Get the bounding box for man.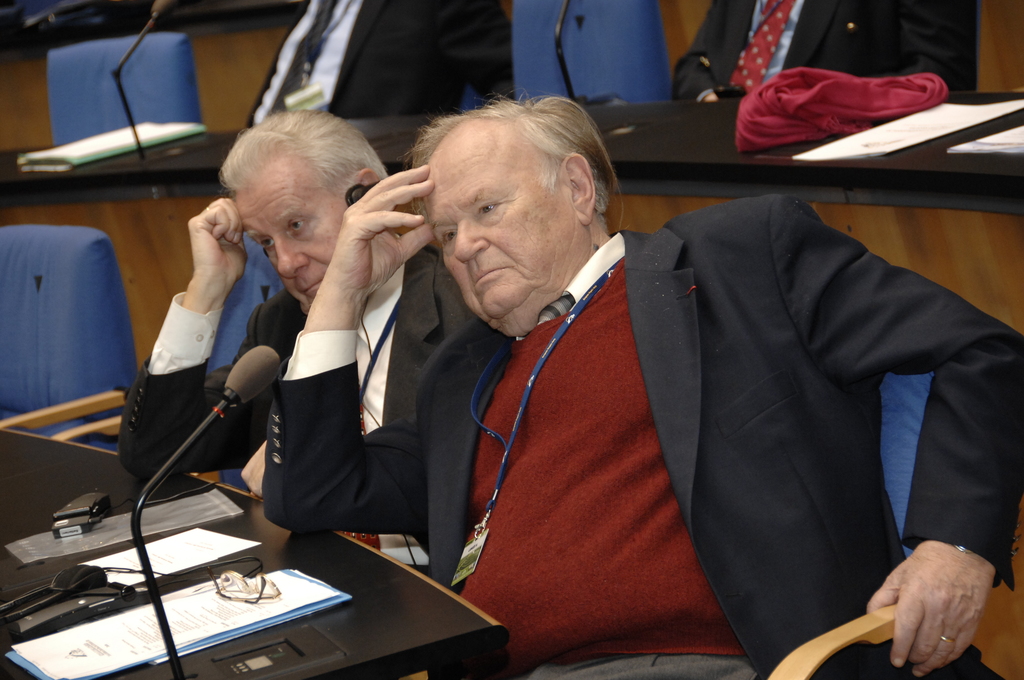
[673, 0, 979, 101].
